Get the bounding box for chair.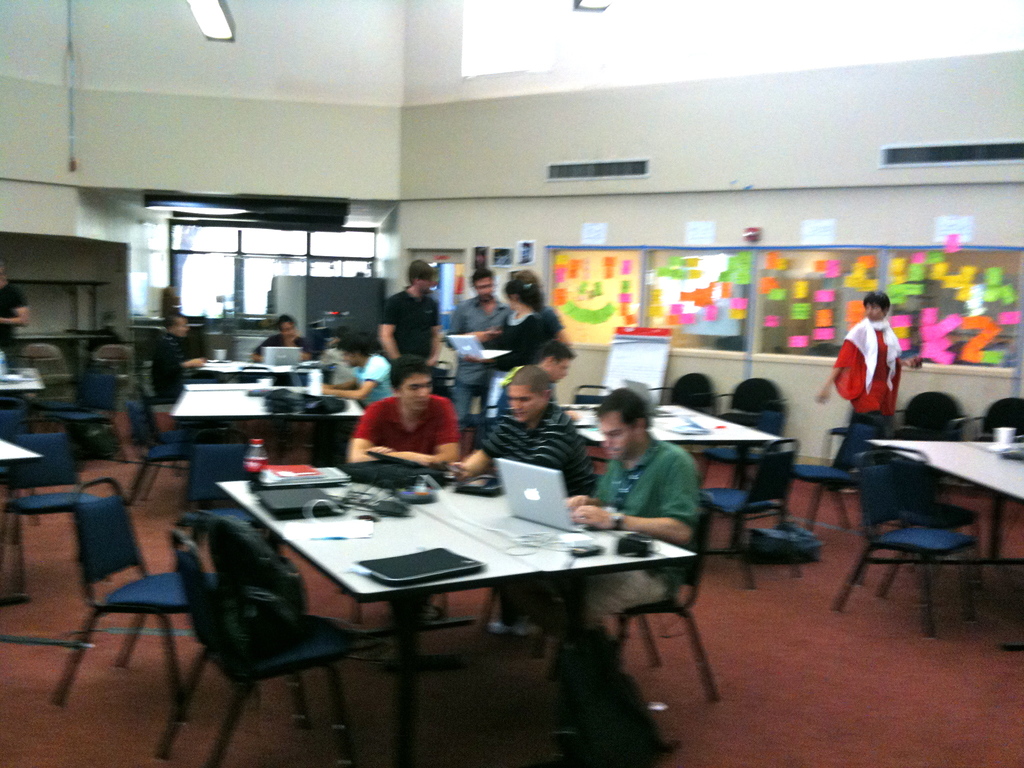
left=650, top=372, right=721, bottom=415.
